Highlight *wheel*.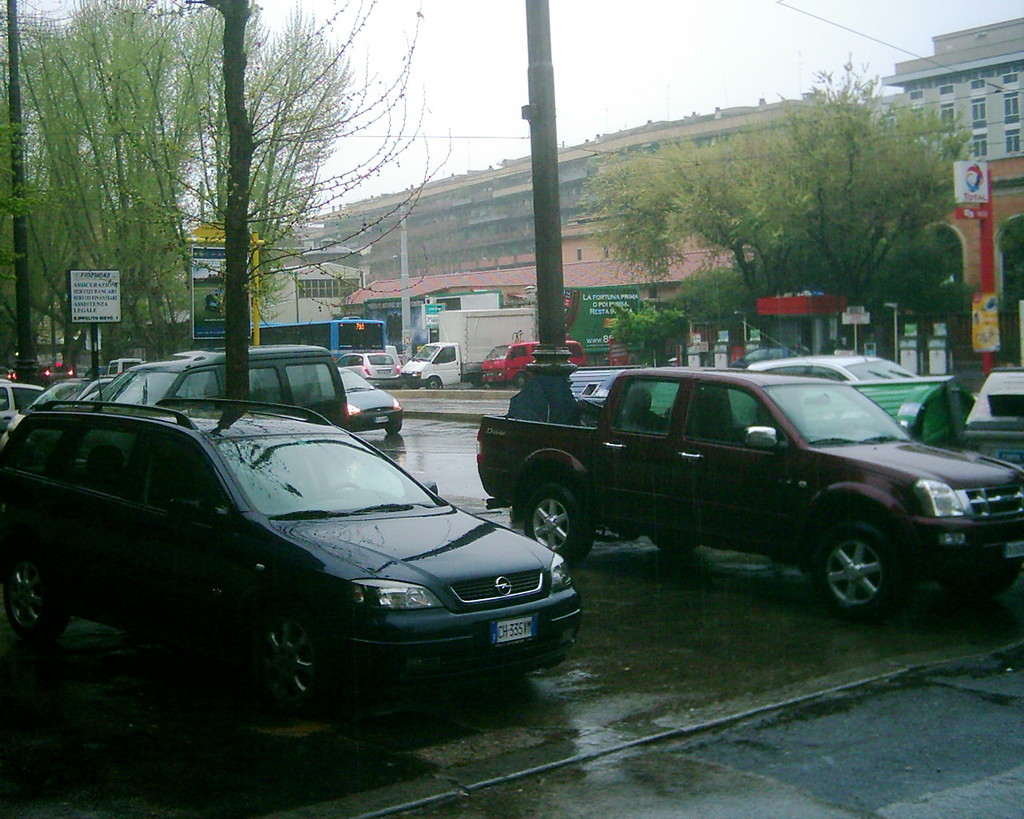
Highlighted region: x1=382 y1=424 x2=402 y2=439.
